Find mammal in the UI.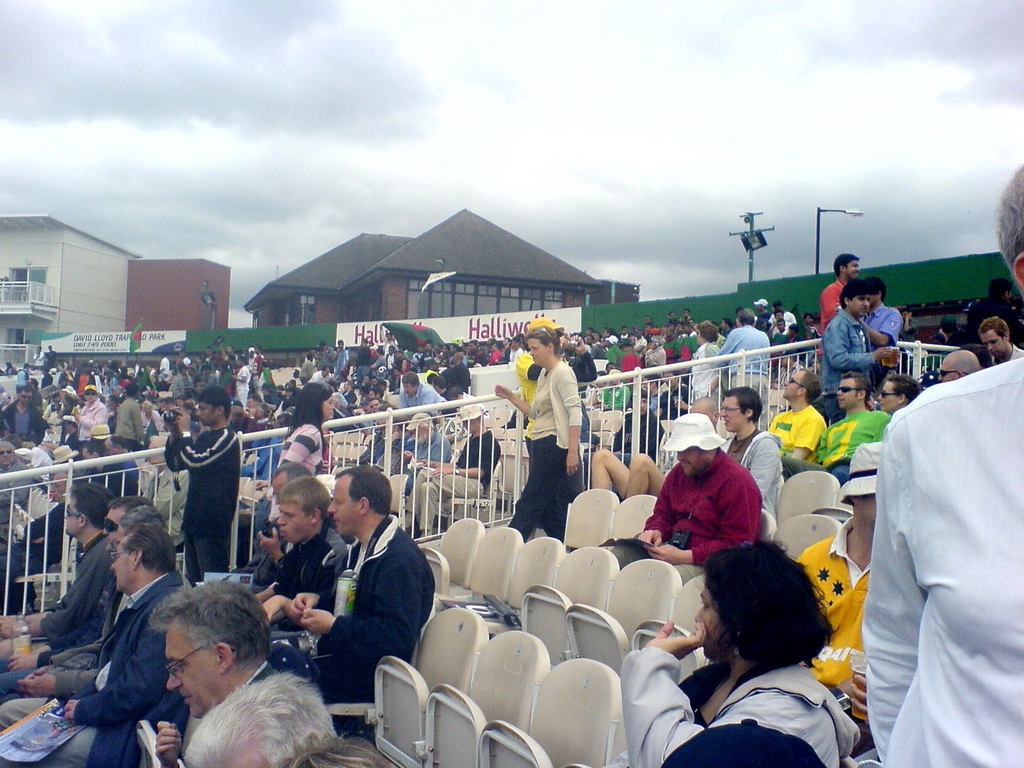
UI element at x1=797, y1=436, x2=888, y2=719.
